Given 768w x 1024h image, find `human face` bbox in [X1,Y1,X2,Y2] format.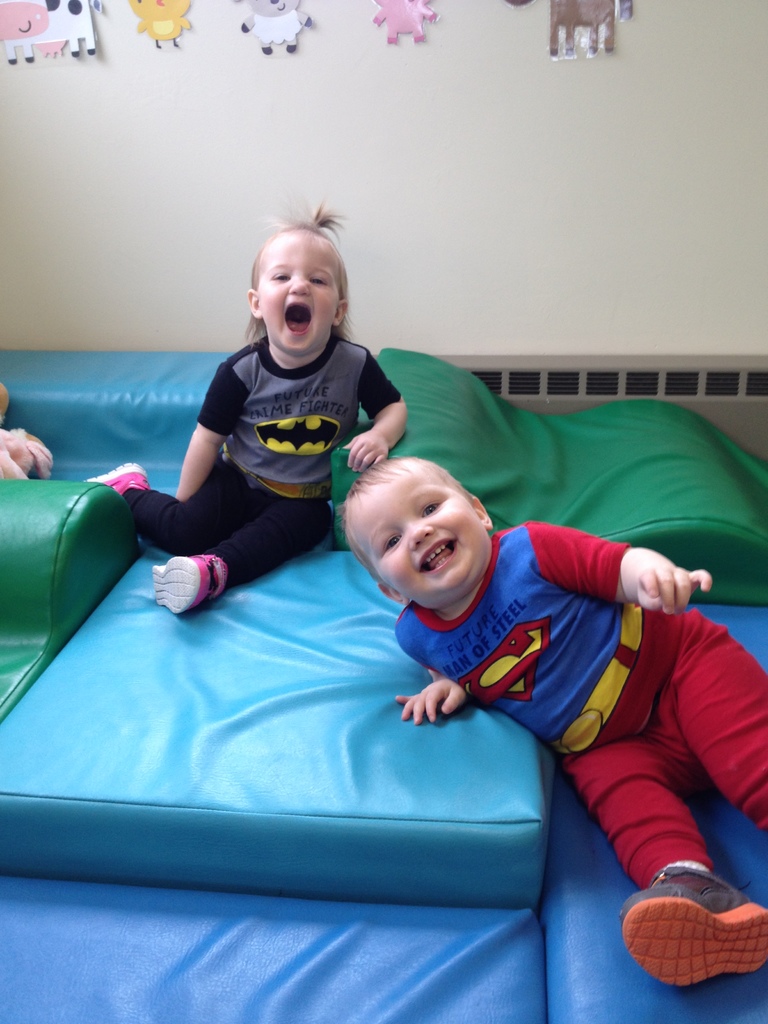
[348,468,491,608].
